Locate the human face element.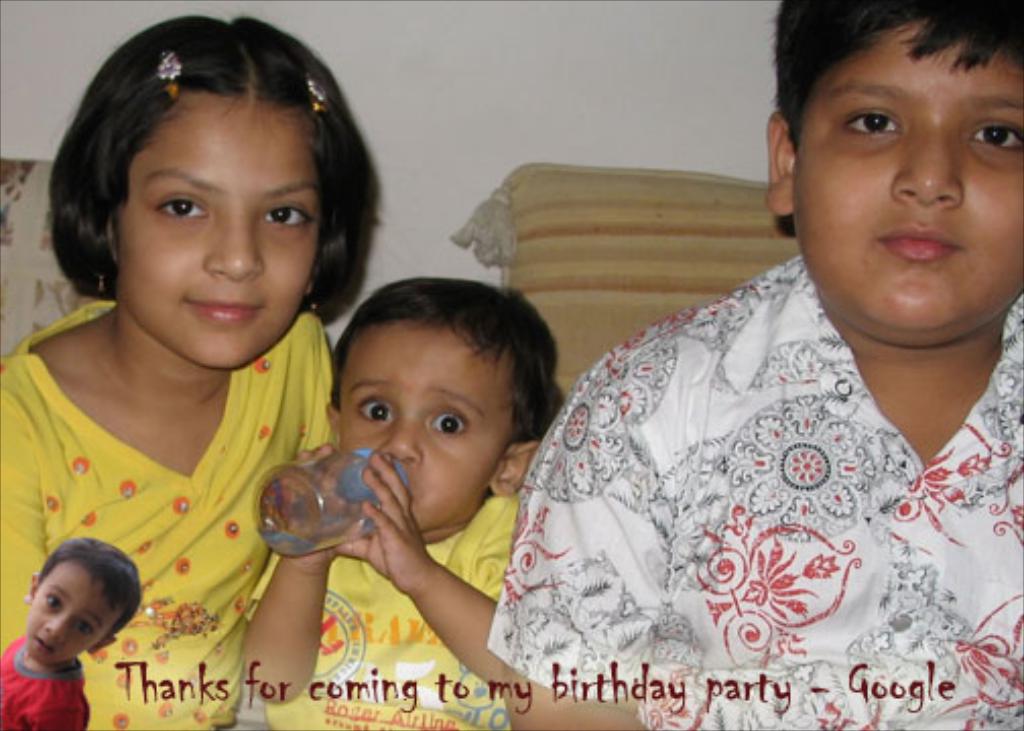
Element bbox: x1=337 y1=319 x2=518 y2=532.
